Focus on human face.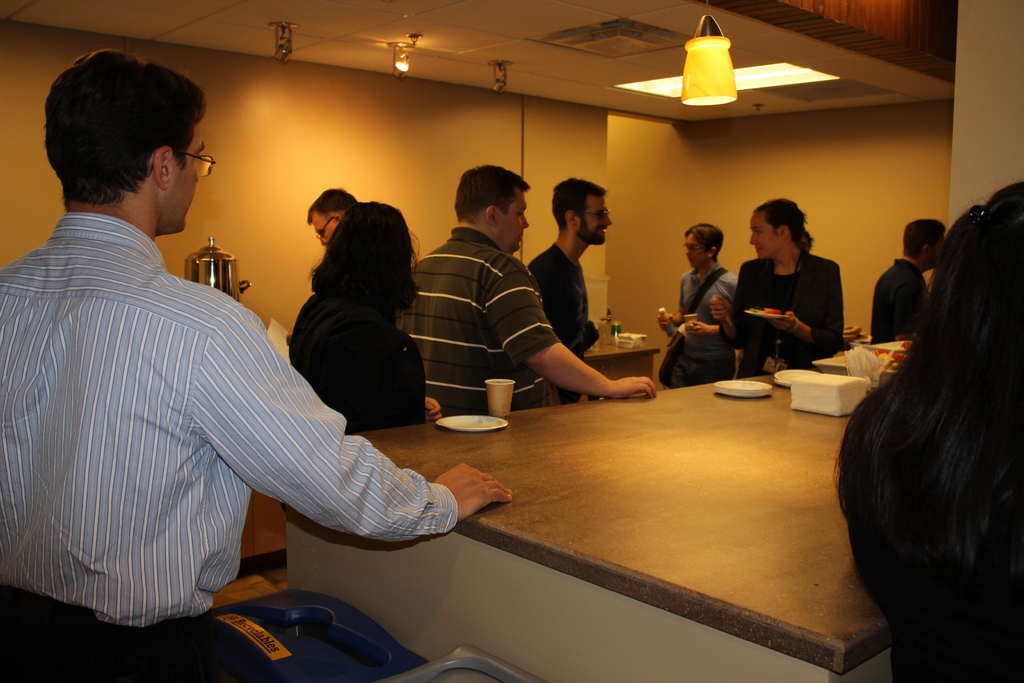
Focused at (749,211,781,258).
